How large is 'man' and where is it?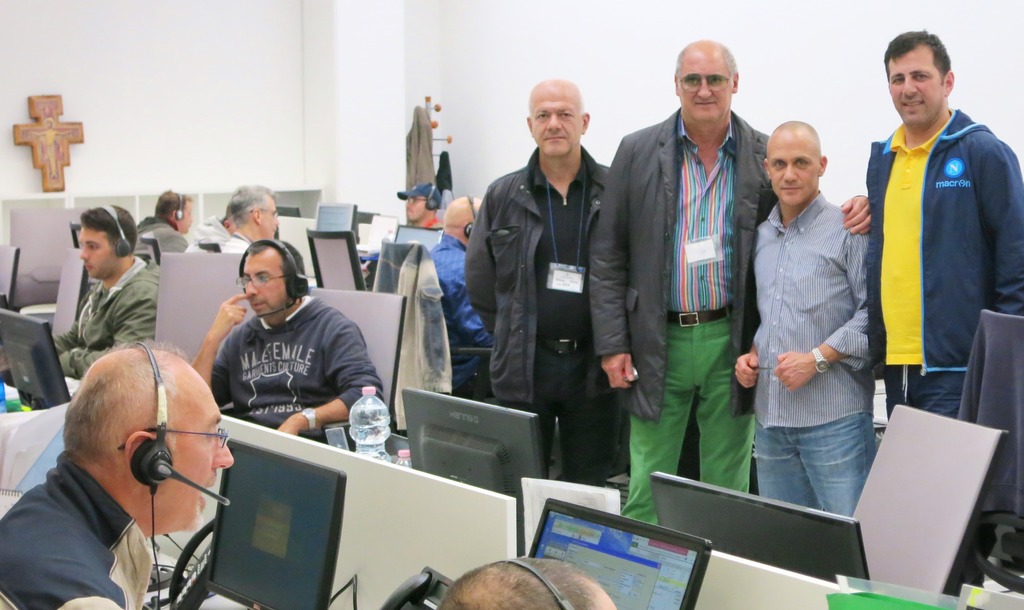
Bounding box: bbox(468, 76, 613, 485).
